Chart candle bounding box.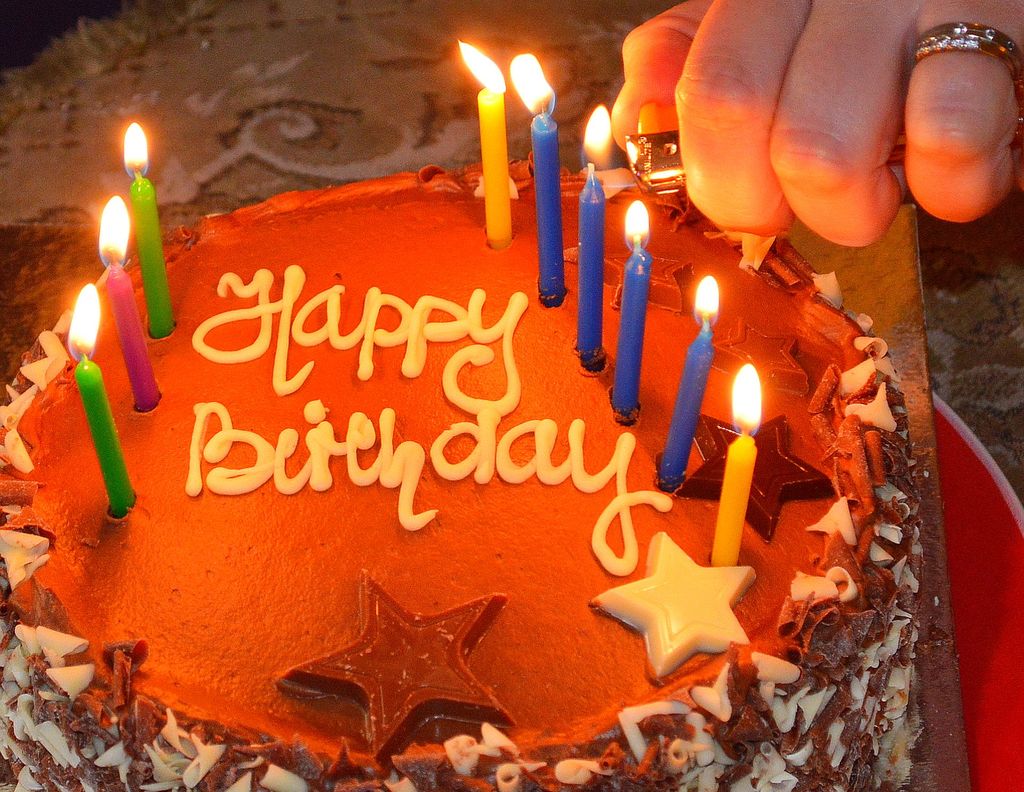
Charted: 509:55:564:306.
